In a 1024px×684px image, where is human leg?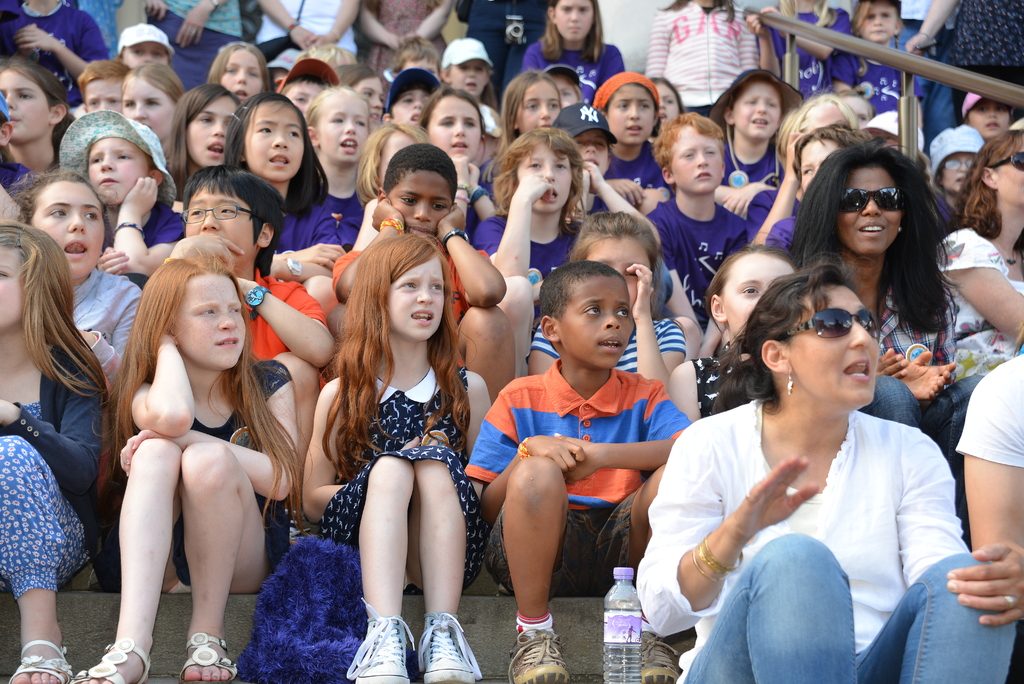
bbox=(74, 436, 179, 683).
